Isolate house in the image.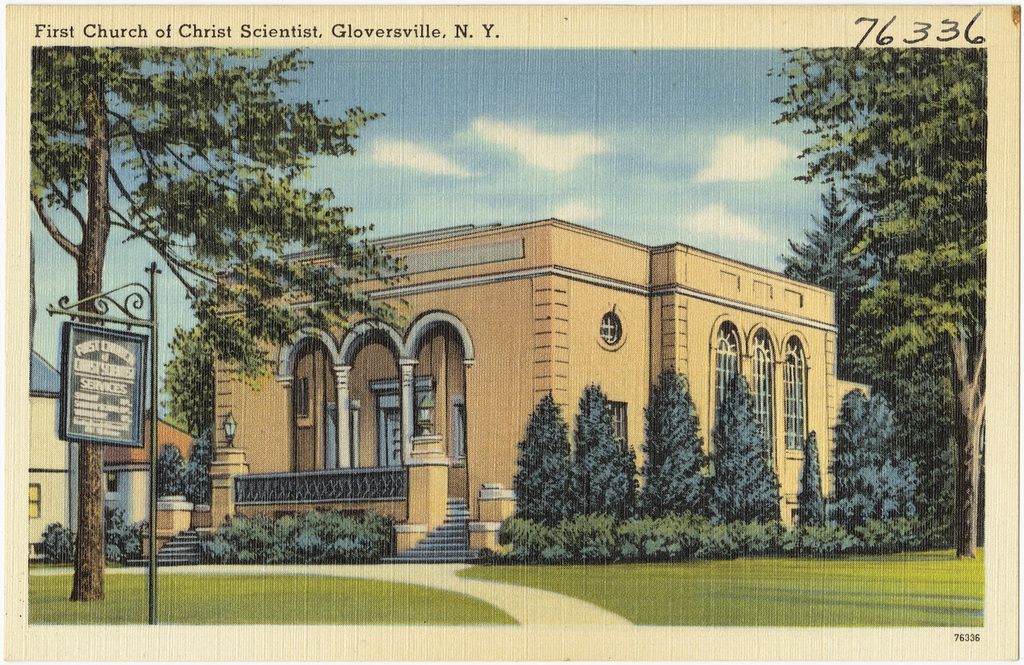
Isolated region: 206/231/834/547.
